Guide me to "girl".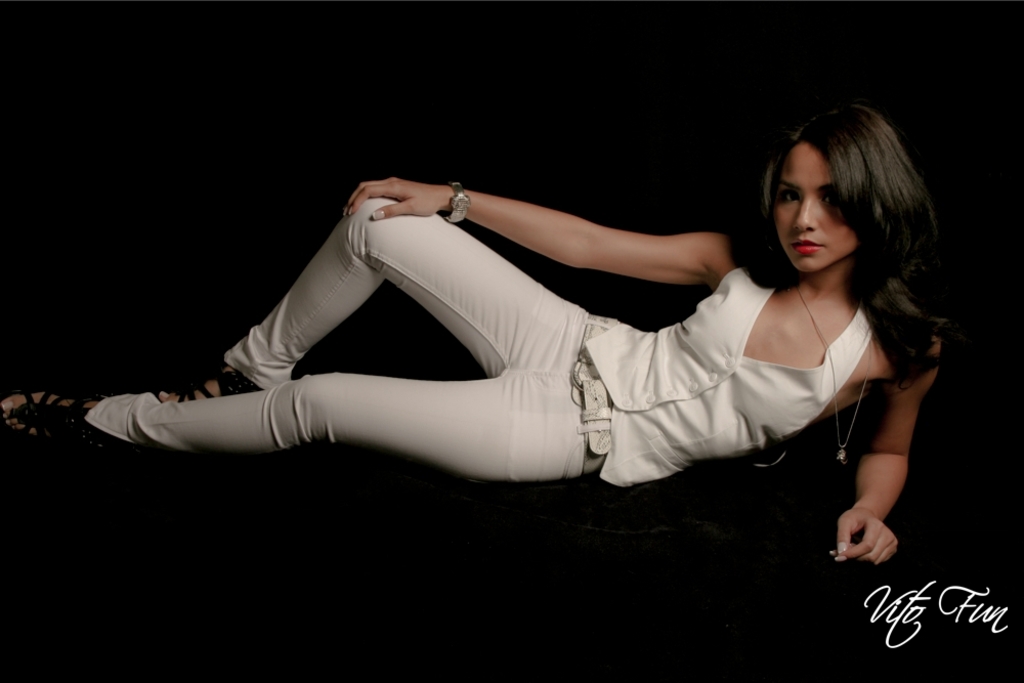
Guidance: detection(3, 105, 951, 559).
